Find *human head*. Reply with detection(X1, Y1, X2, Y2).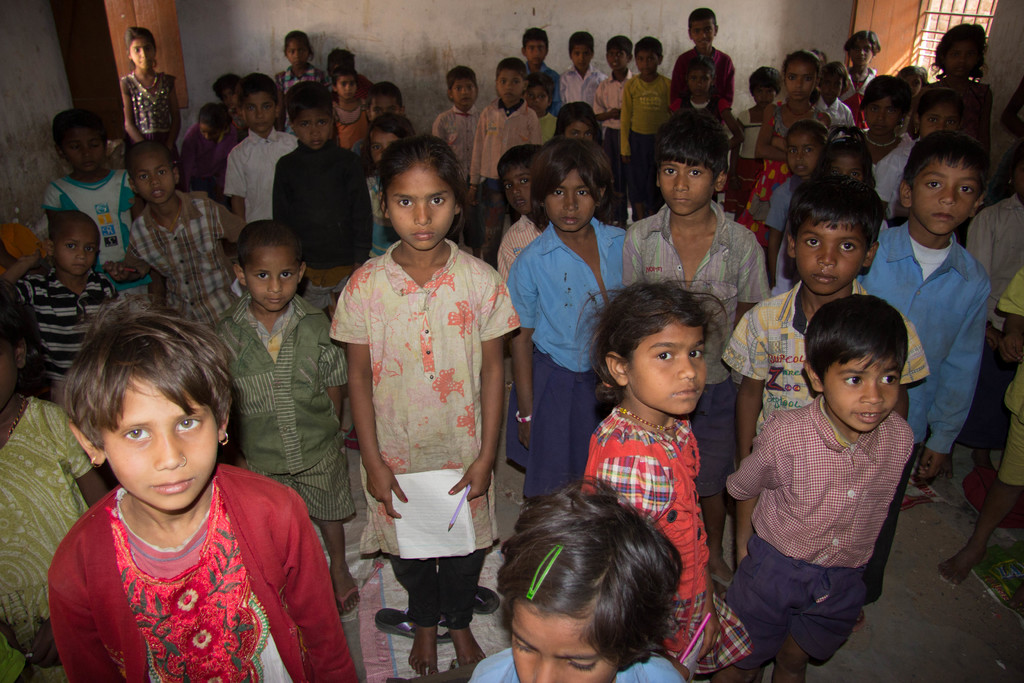
detection(688, 4, 726, 53).
